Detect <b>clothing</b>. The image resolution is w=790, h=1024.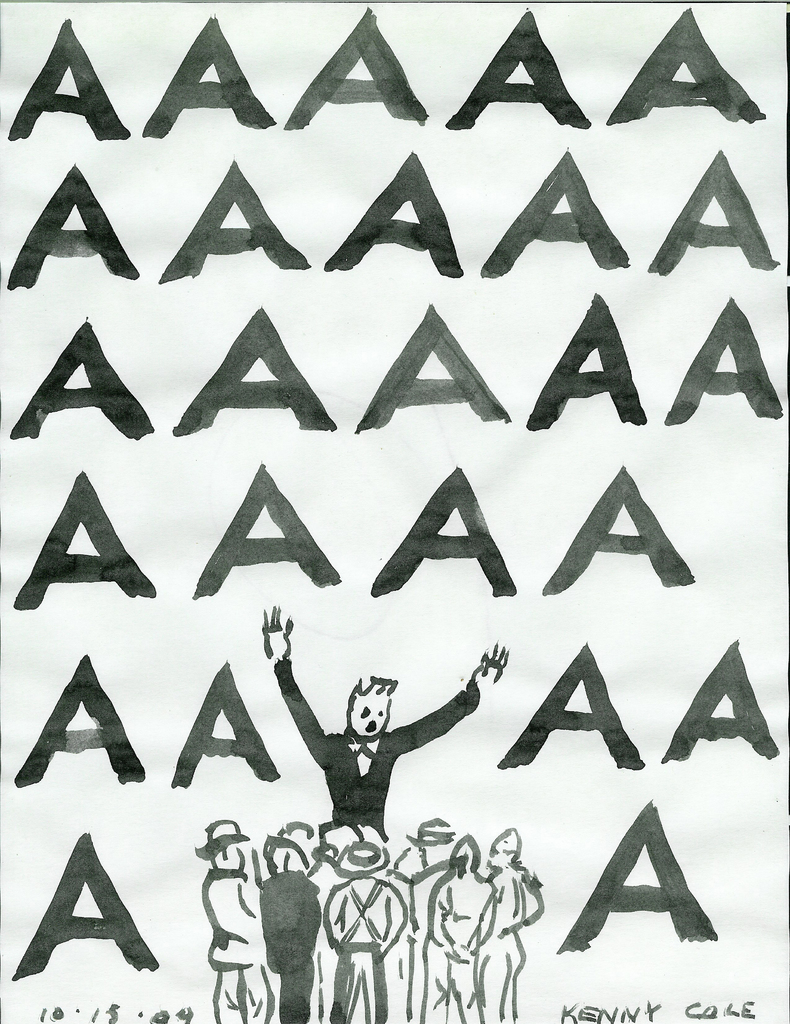
304, 849, 349, 1023.
